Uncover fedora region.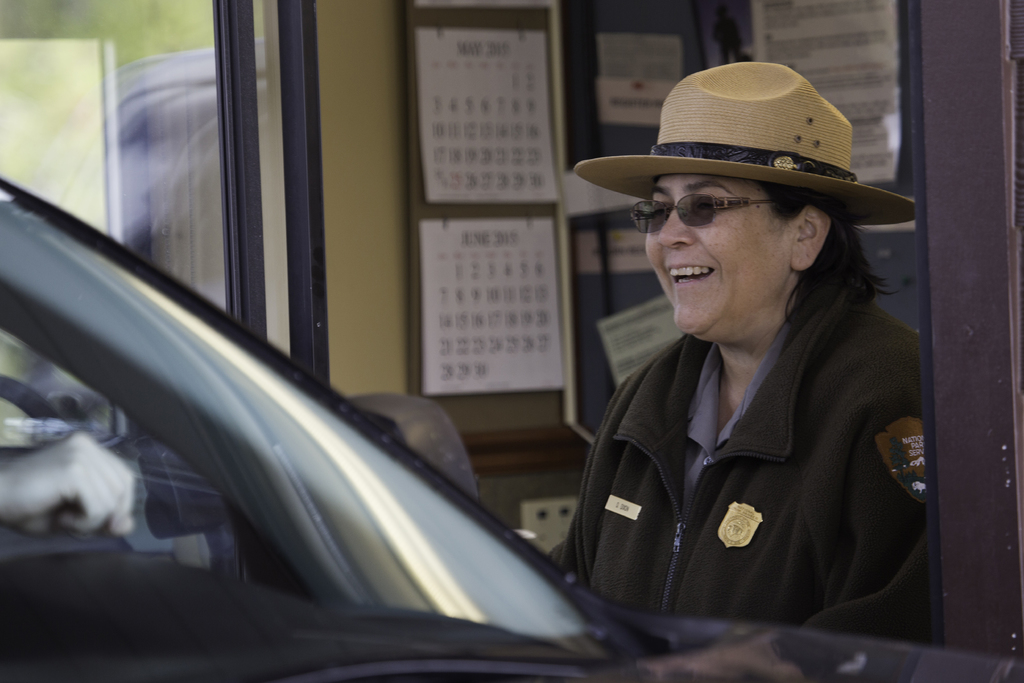
Uncovered: box(569, 62, 920, 231).
